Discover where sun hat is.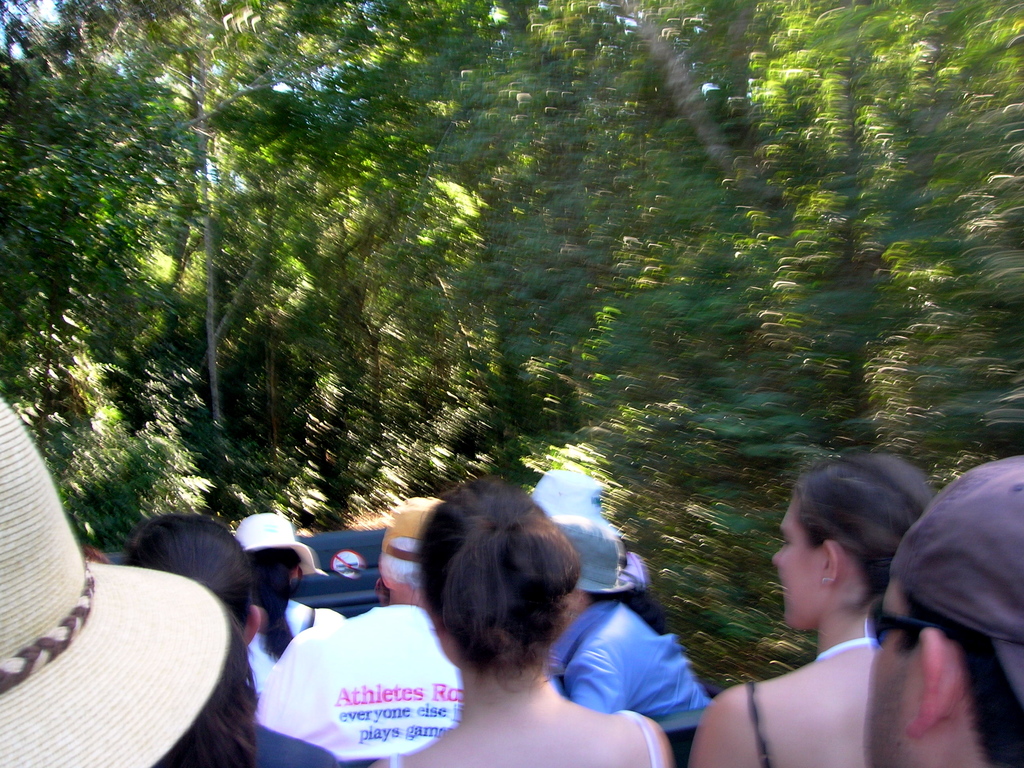
Discovered at (532,468,612,524).
